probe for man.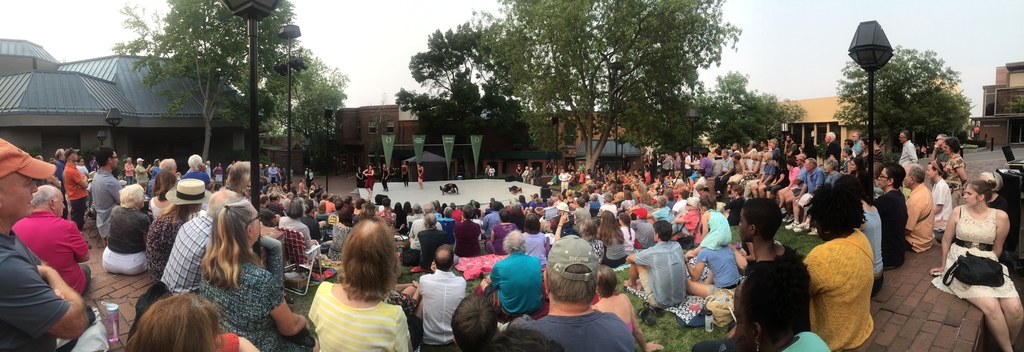
Probe result: left=904, top=168, right=937, bottom=254.
